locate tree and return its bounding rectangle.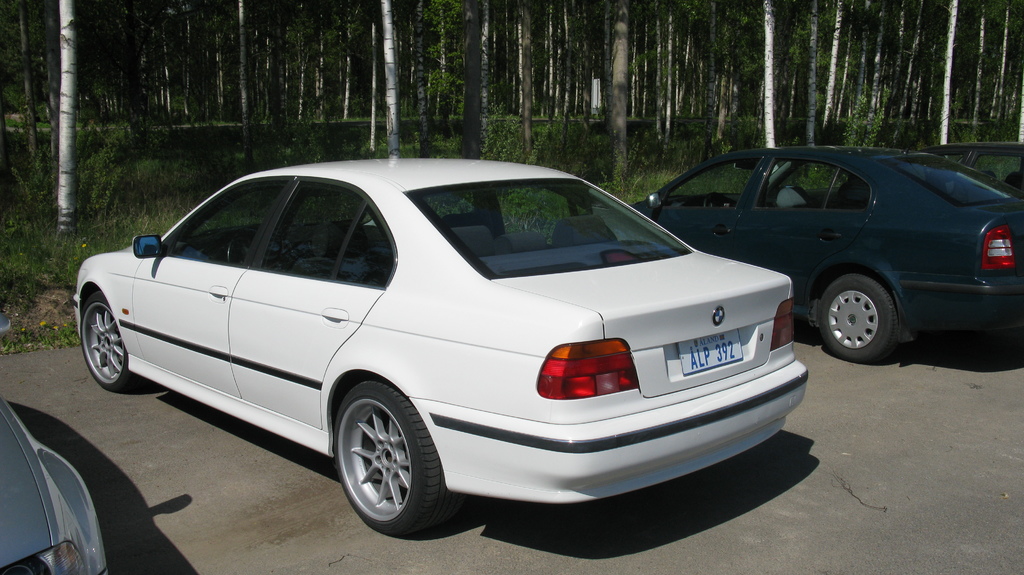
(612,0,626,186).
